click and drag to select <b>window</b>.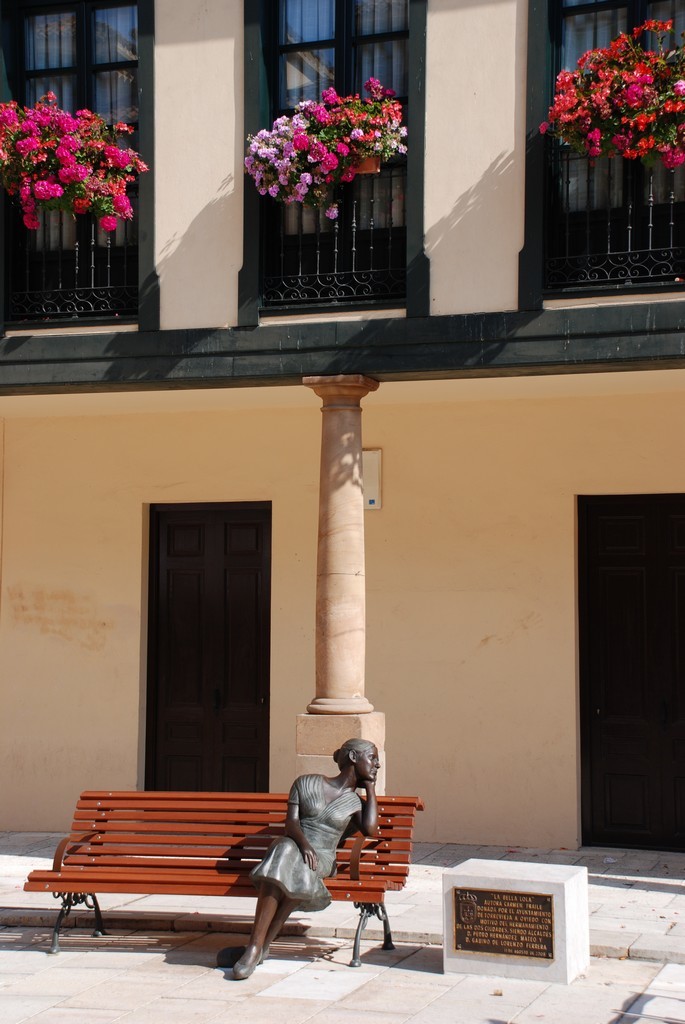
Selection: select_region(231, 0, 420, 315).
